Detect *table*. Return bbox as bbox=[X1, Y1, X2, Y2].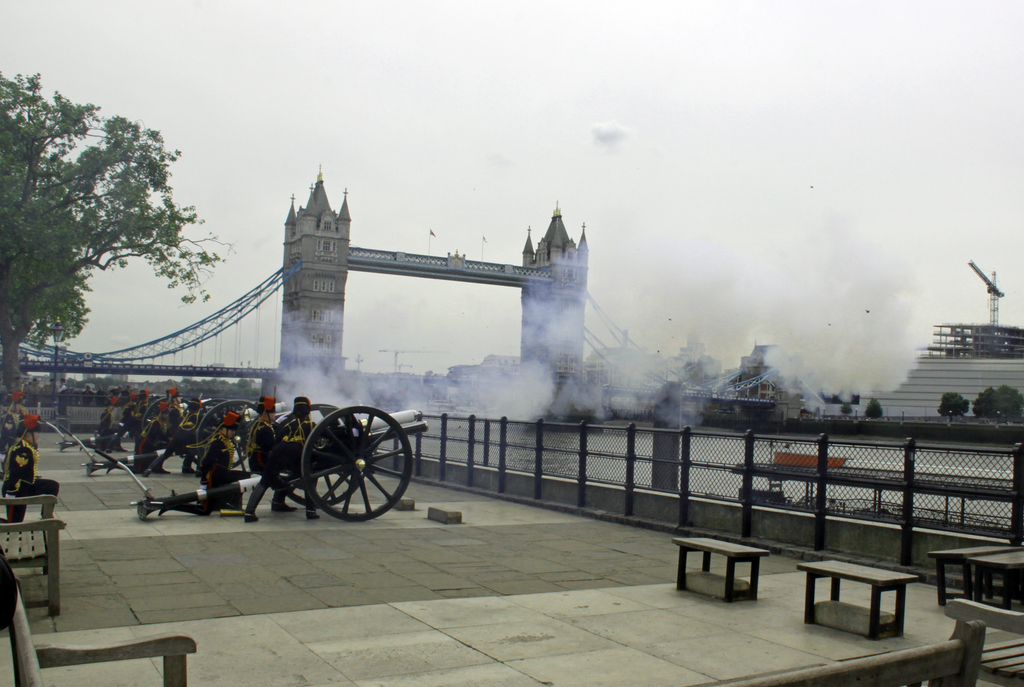
bbox=[795, 558, 931, 644].
